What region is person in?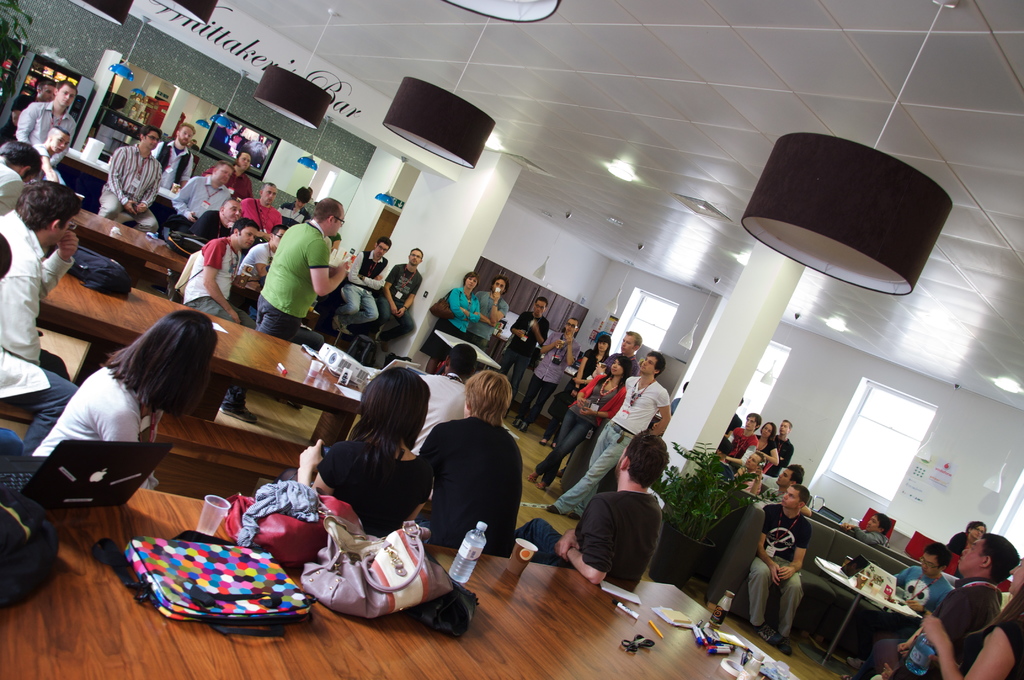
[566, 323, 593, 405].
